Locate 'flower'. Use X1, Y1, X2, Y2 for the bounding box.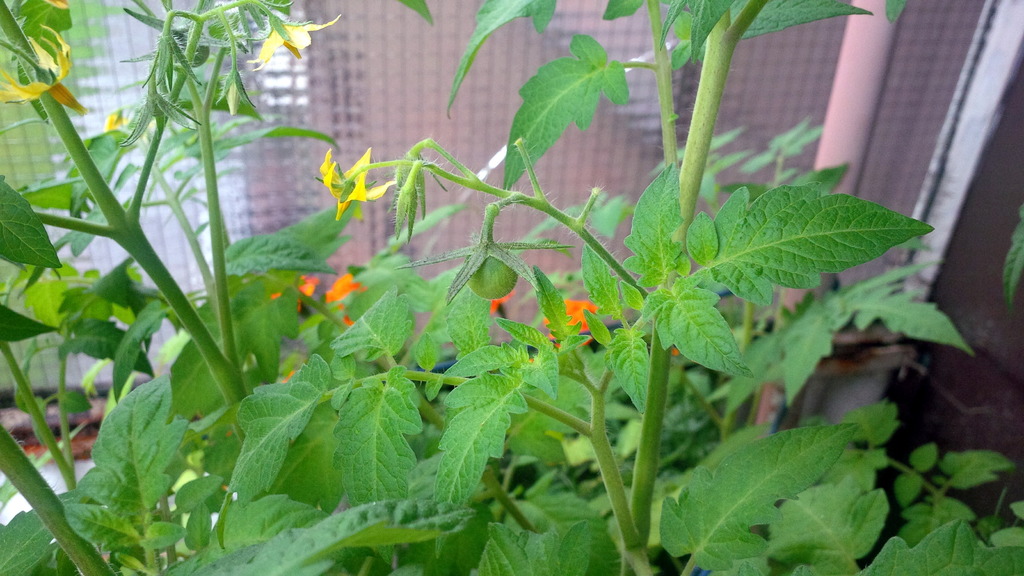
324, 141, 382, 211.
